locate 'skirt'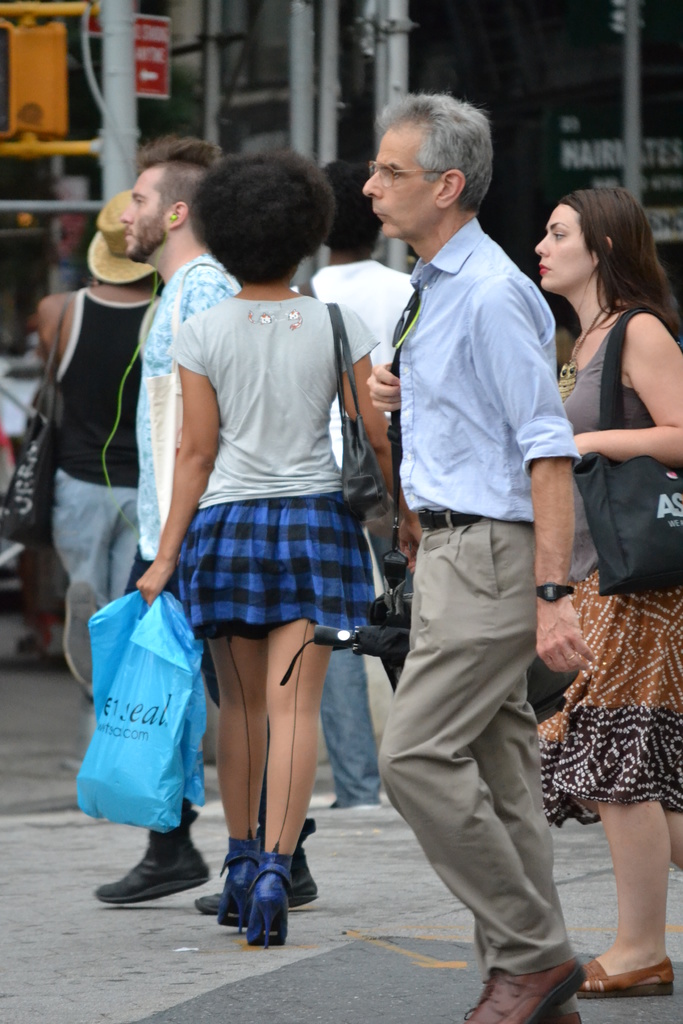
(x1=530, y1=574, x2=682, y2=824)
